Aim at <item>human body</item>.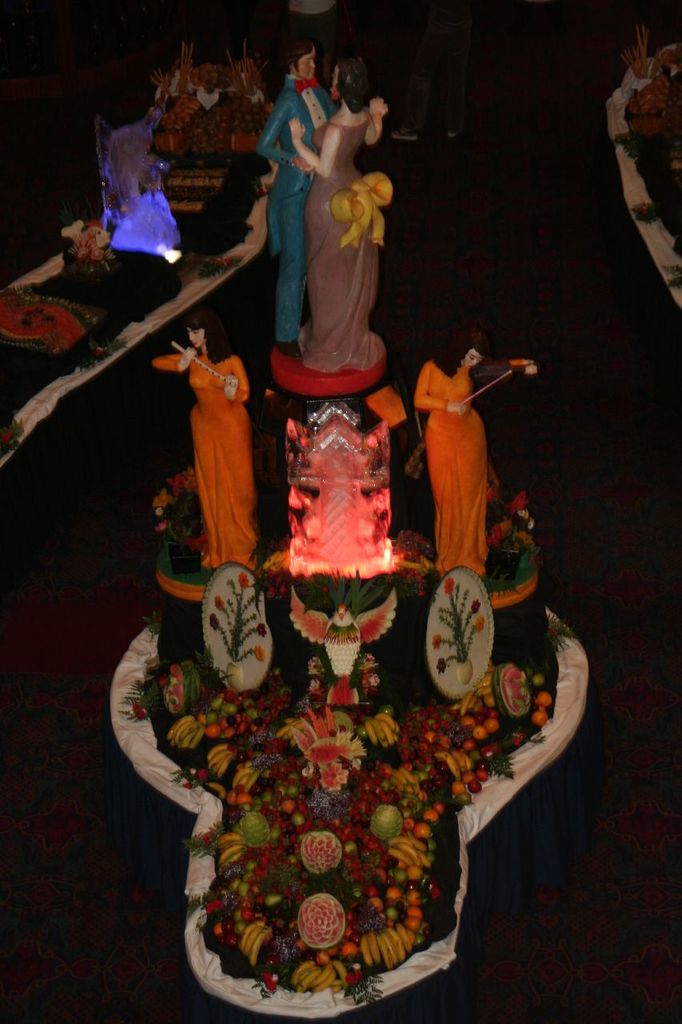
Aimed at bbox=[145, 314, 257, 578].
